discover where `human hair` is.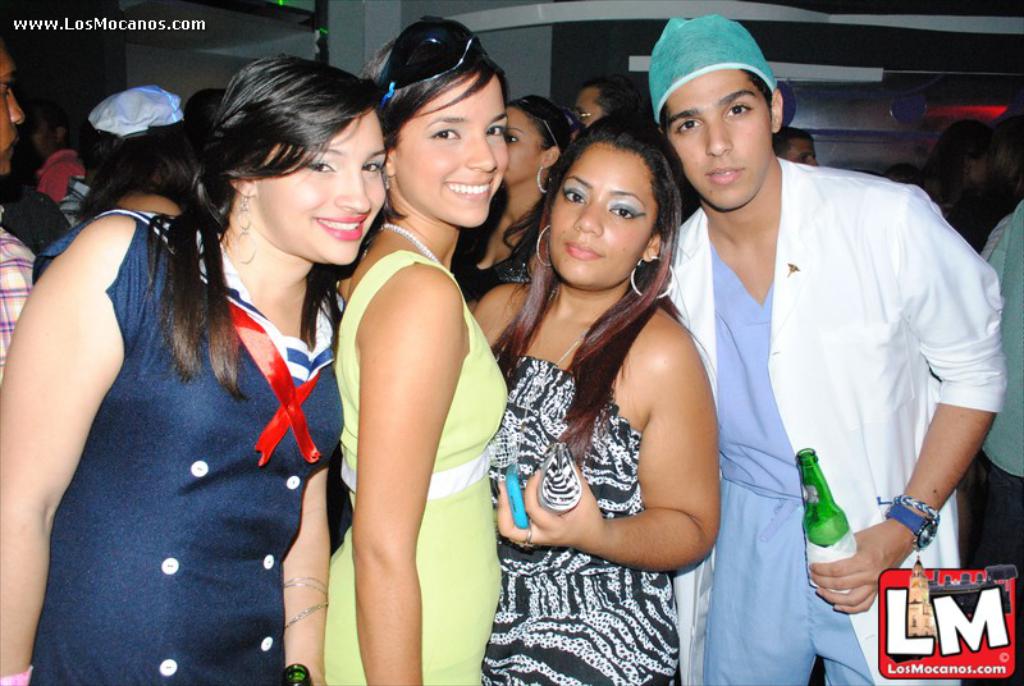
Discovered at region(664, 61, 774, 128).
